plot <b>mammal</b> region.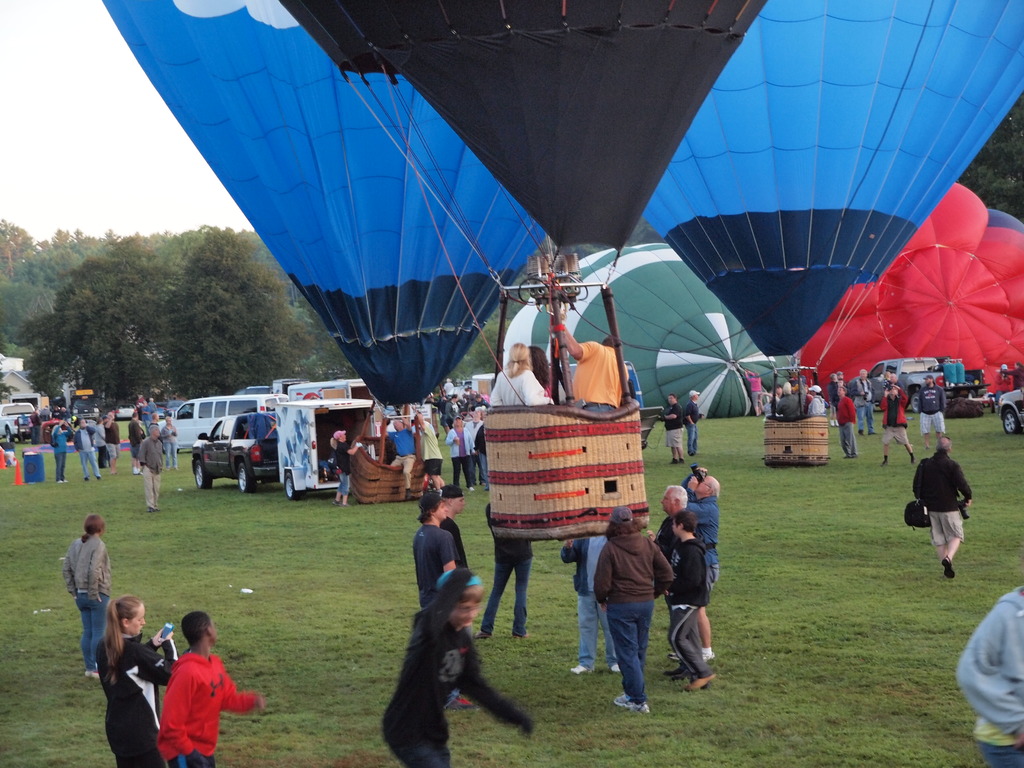
Plotted at BBox(660, 392, 684, 467).
